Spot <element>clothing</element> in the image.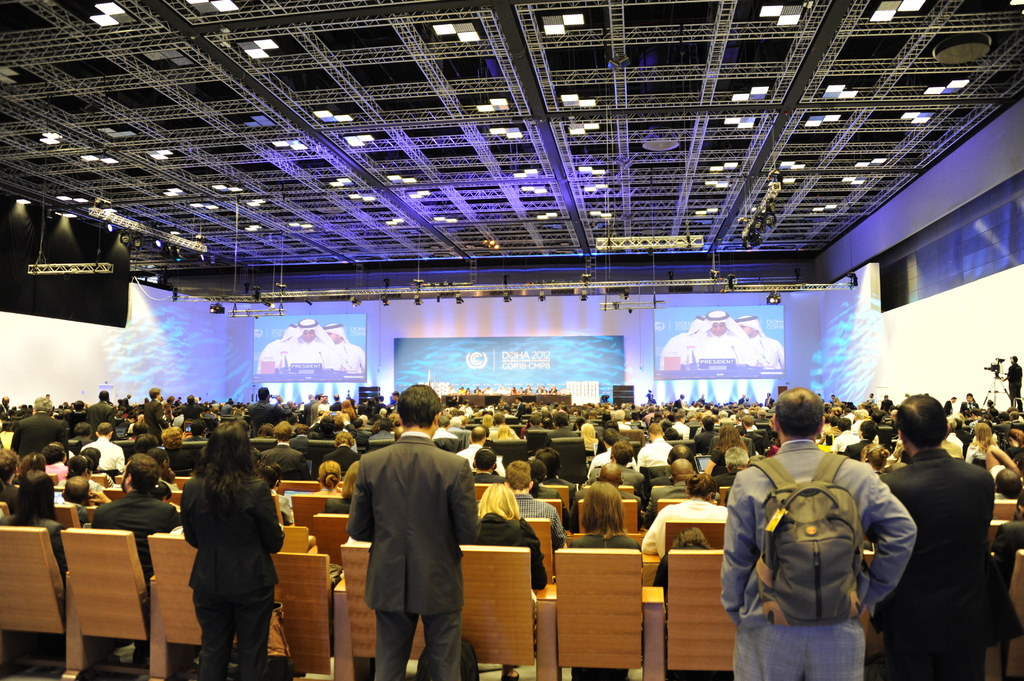
<element>clothing</element> found at detection(335, 340, 361, 369).
